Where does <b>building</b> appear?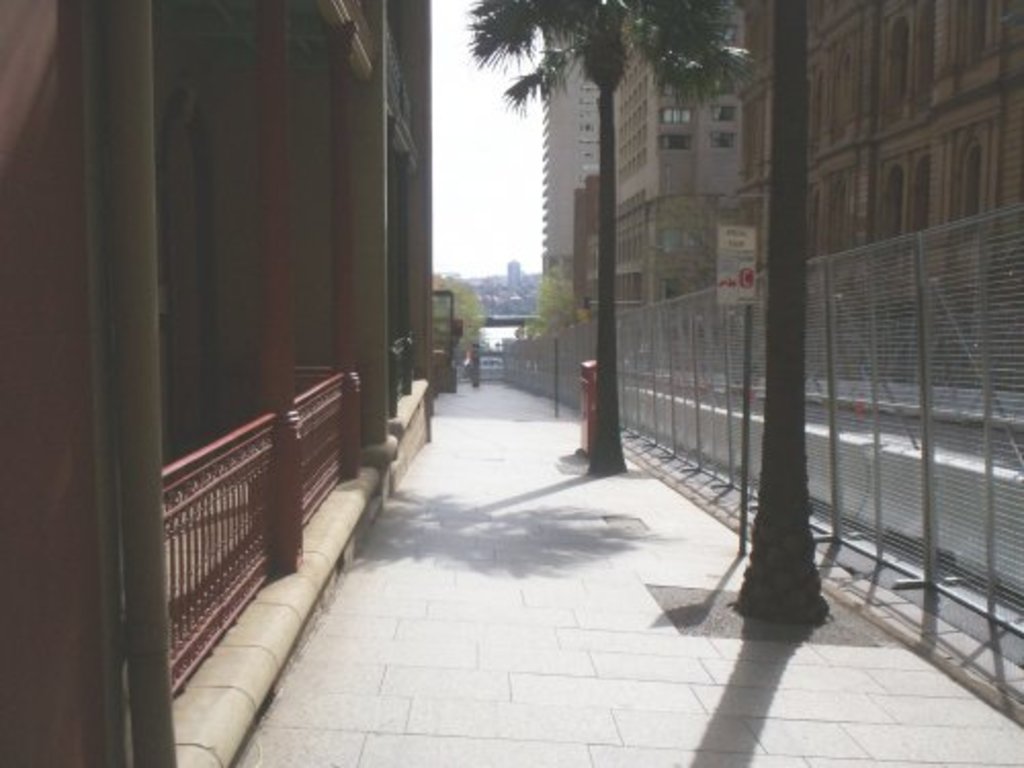
Appears at bbox=(506, 260, 522, 287).
